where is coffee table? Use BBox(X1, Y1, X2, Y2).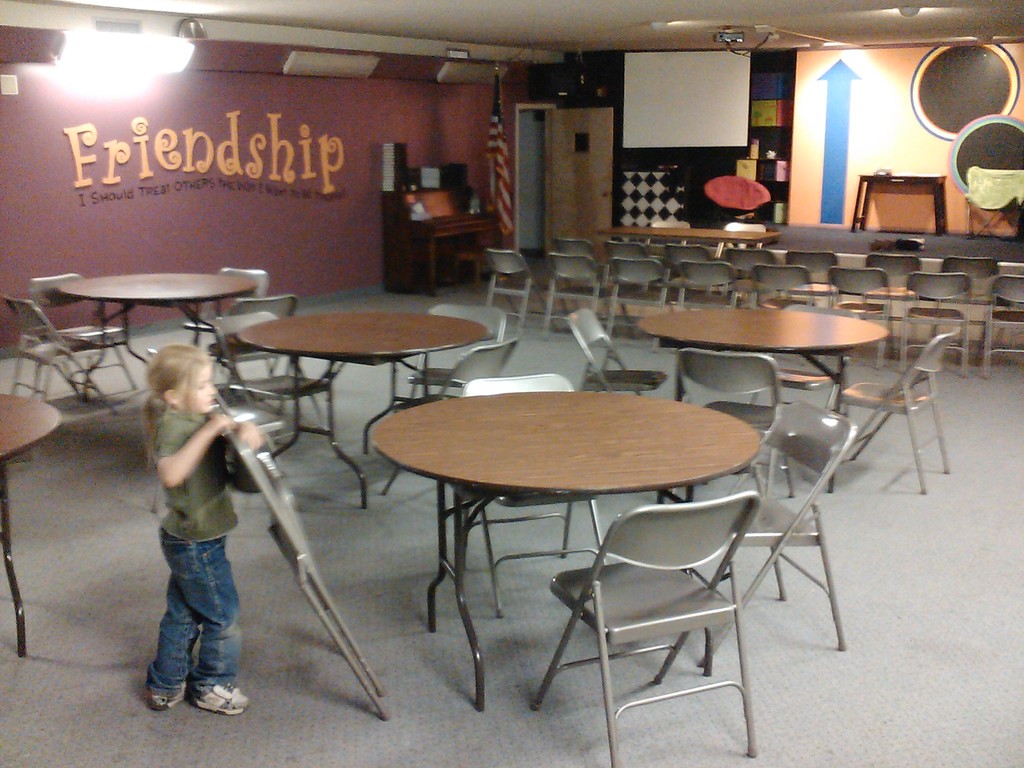
BBox(643, 307, 891, 492).
